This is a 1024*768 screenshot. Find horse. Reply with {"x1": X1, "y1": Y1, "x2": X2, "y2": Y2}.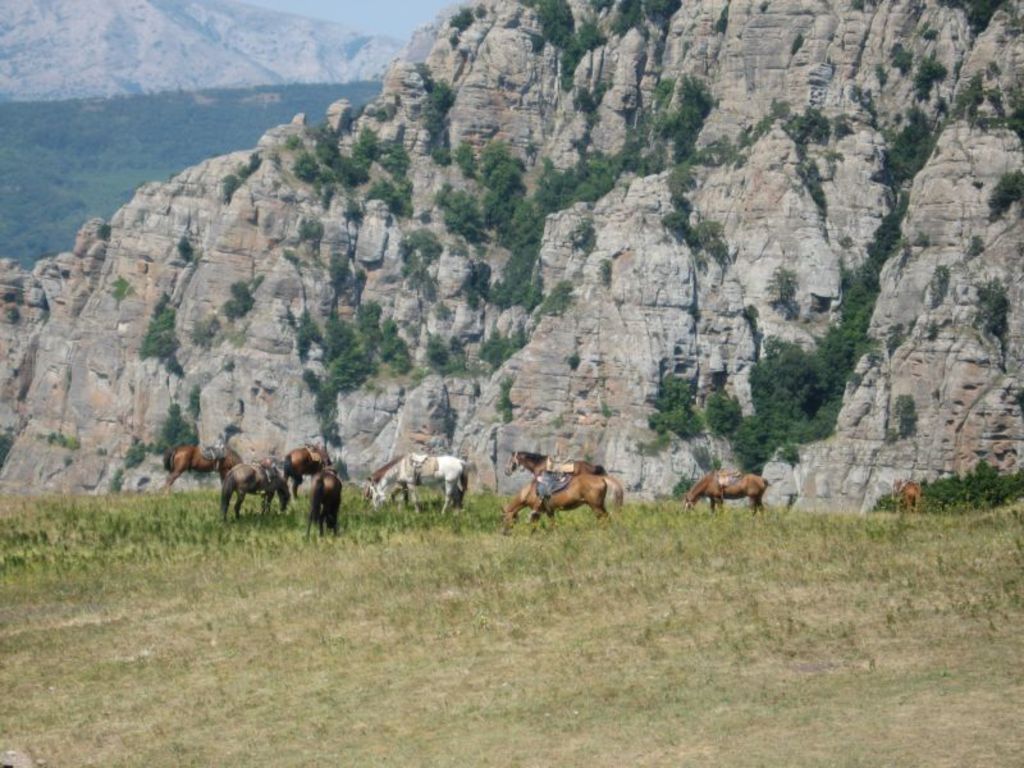
{"x1": 279, "y1": 439, "x2": 328, "y2": 495}.
